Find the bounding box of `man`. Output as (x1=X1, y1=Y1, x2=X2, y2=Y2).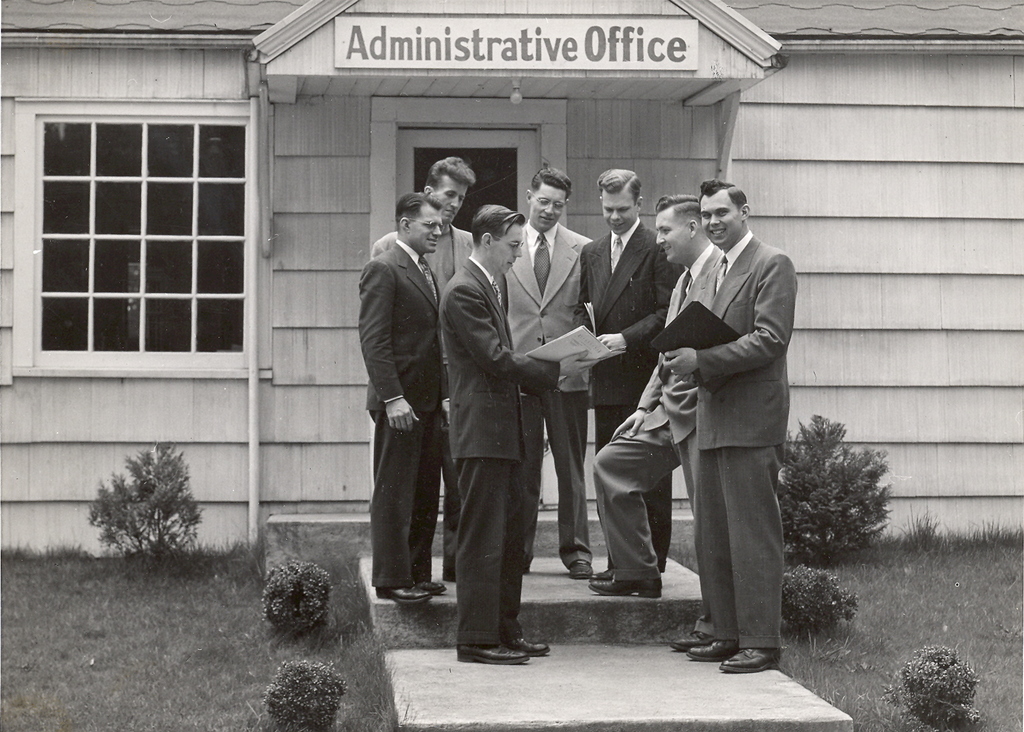
(x1=430, y1=200, x2=628, y2=665).
